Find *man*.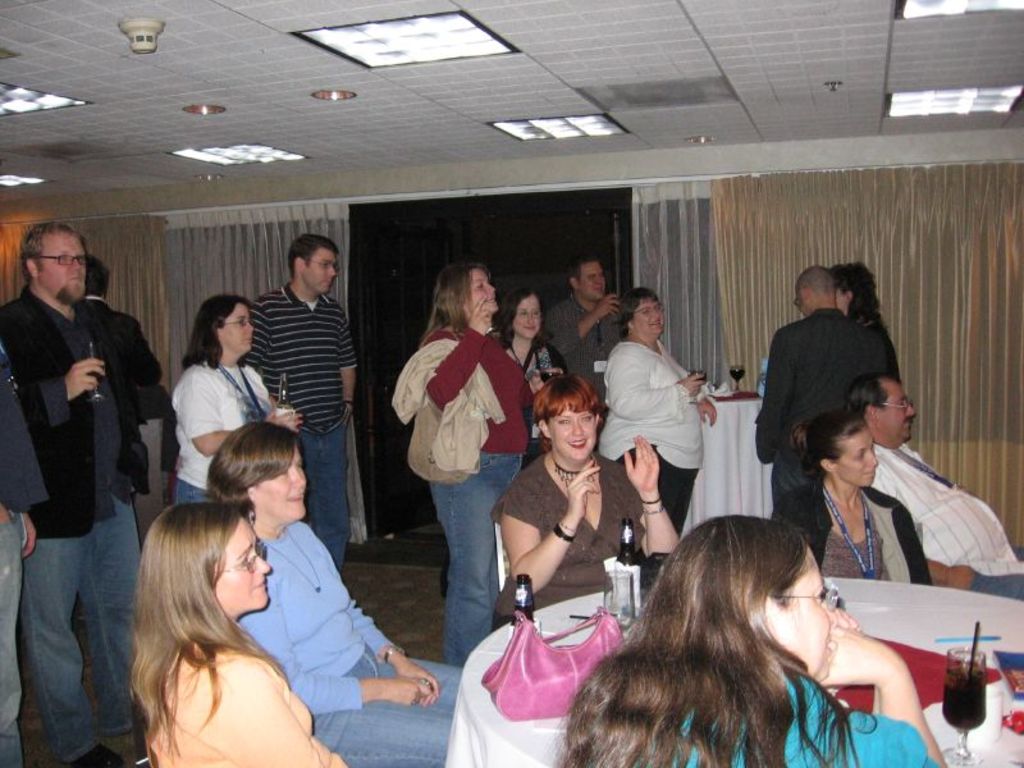
3, 195, 169, 751.
